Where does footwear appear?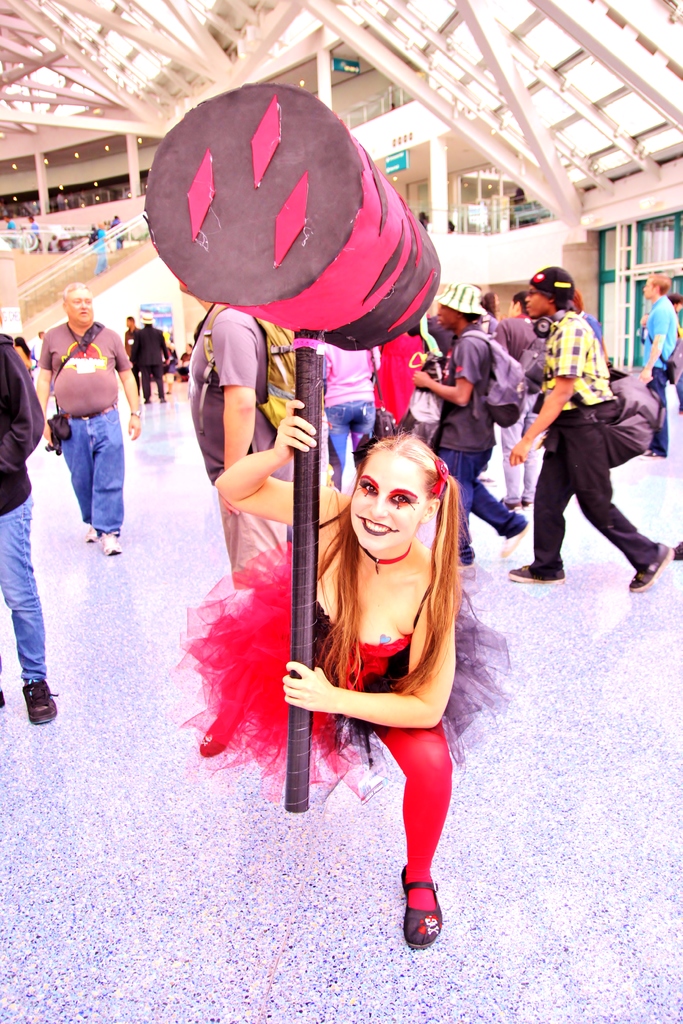
Appears at region(630, 543, 670, 589).
